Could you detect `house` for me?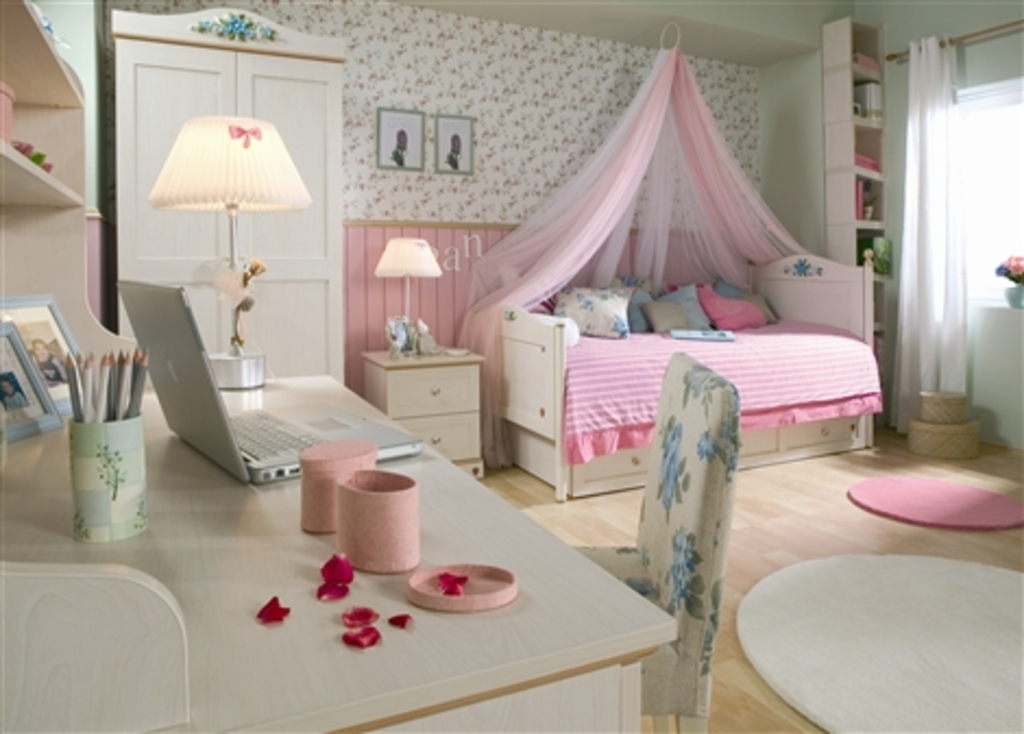
Detection result: (0,0,1022,732).
